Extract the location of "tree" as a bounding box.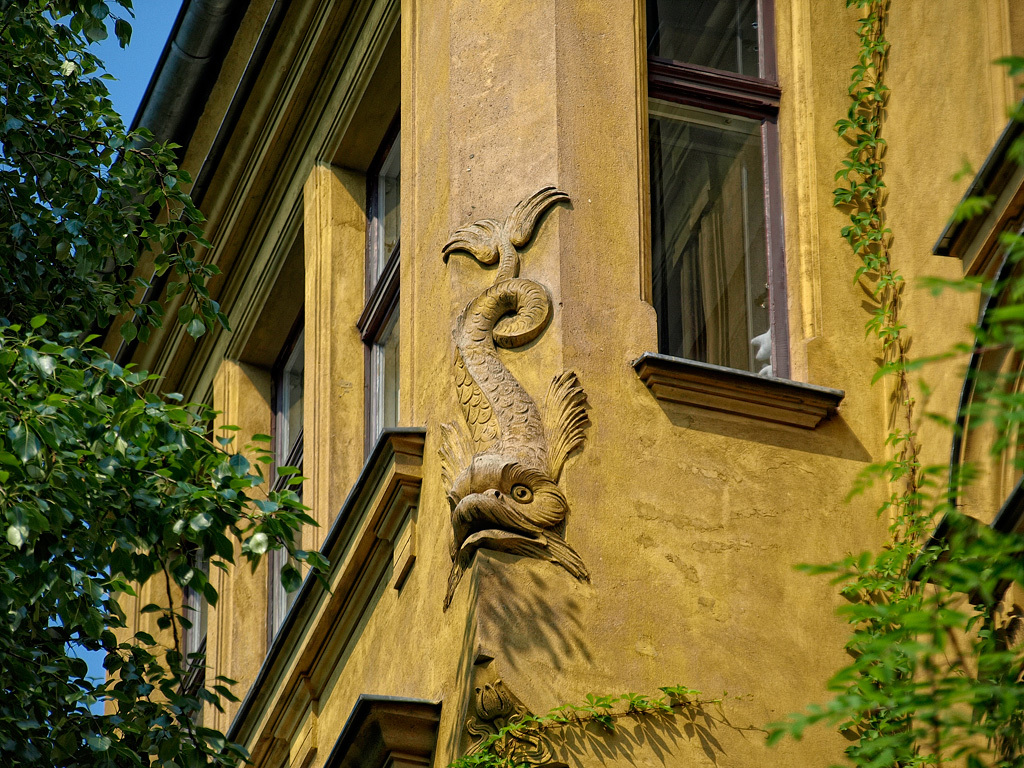
{"left": 0, "top": 0, "right": 336, "bottom": 767}.
